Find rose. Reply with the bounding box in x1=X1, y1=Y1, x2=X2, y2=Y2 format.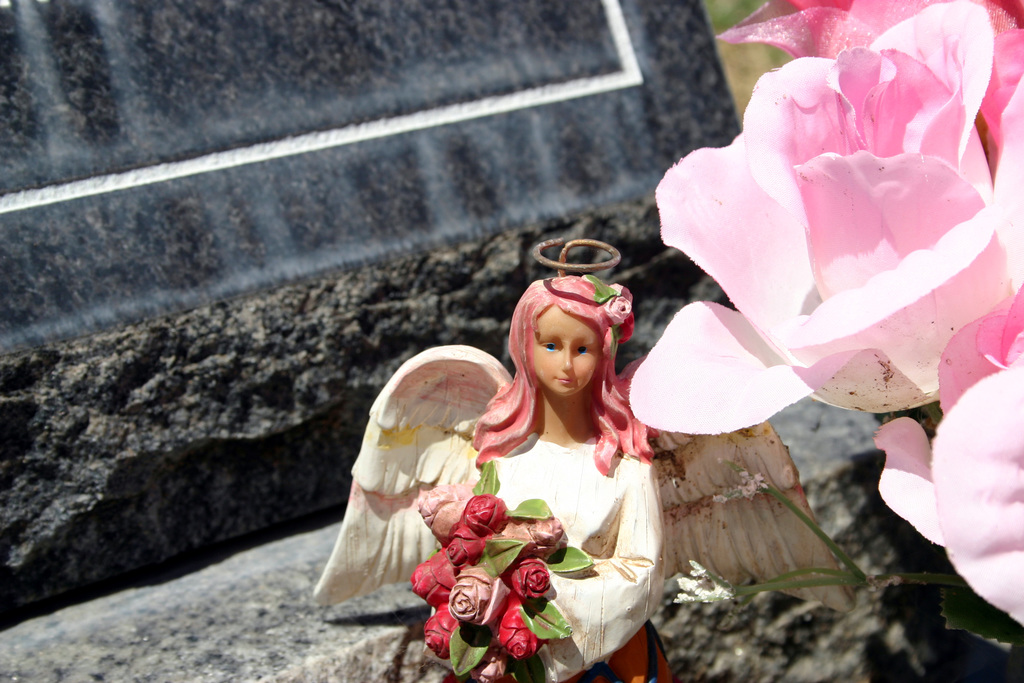
x1=625, y1=0, x2=1023, y2=435.
